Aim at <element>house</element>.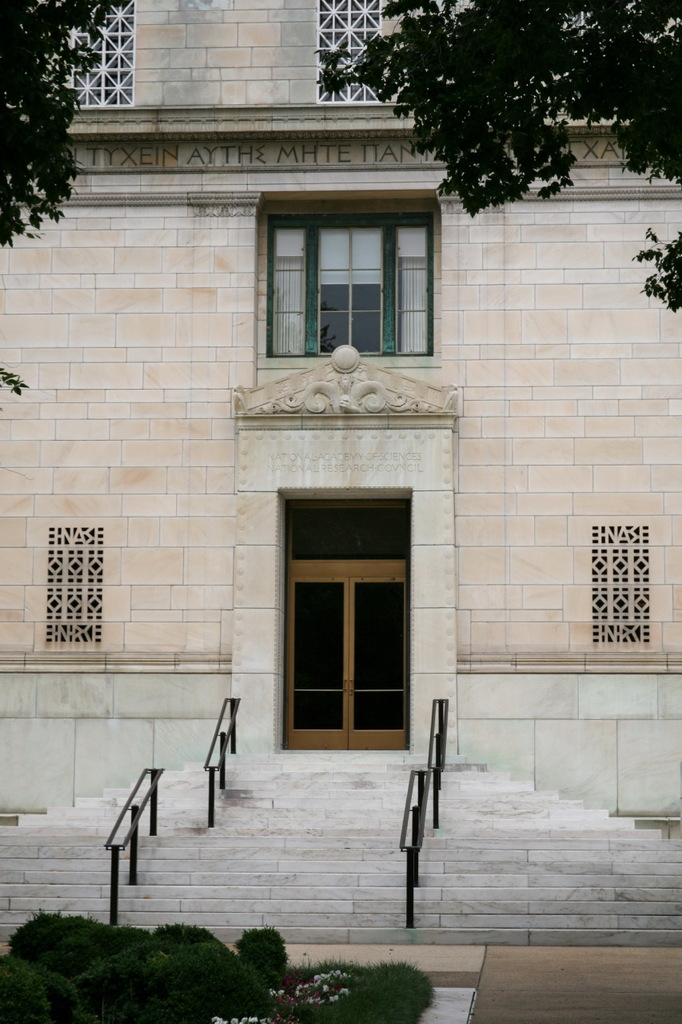
Aimed at [left=0, top=0, right=681, bottom=832].
